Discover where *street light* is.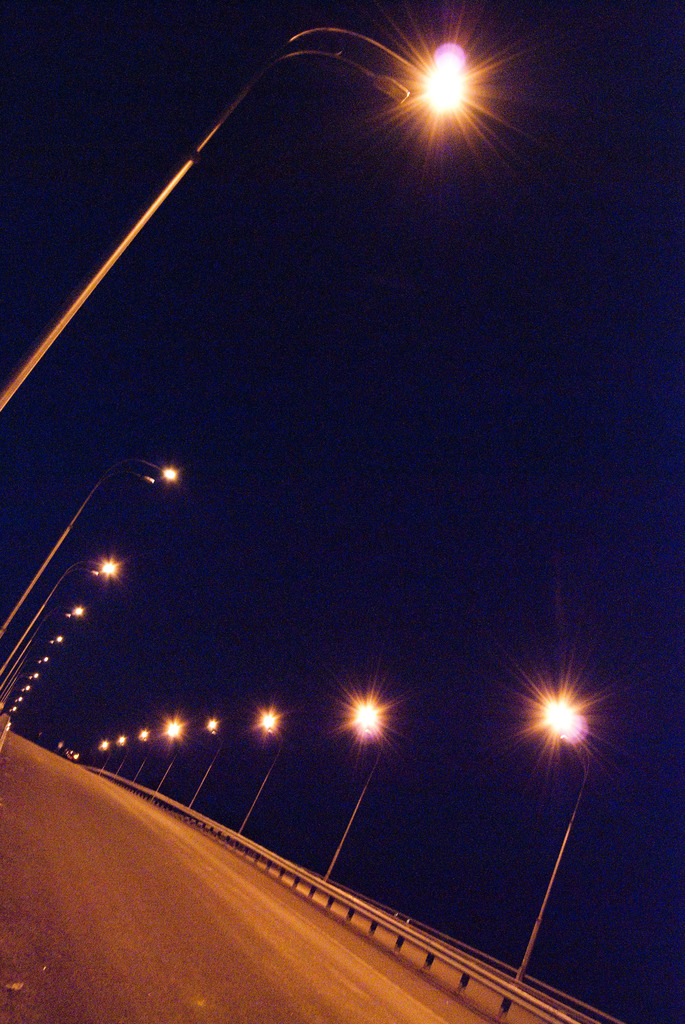
Discovered at 0:462:183:637.
